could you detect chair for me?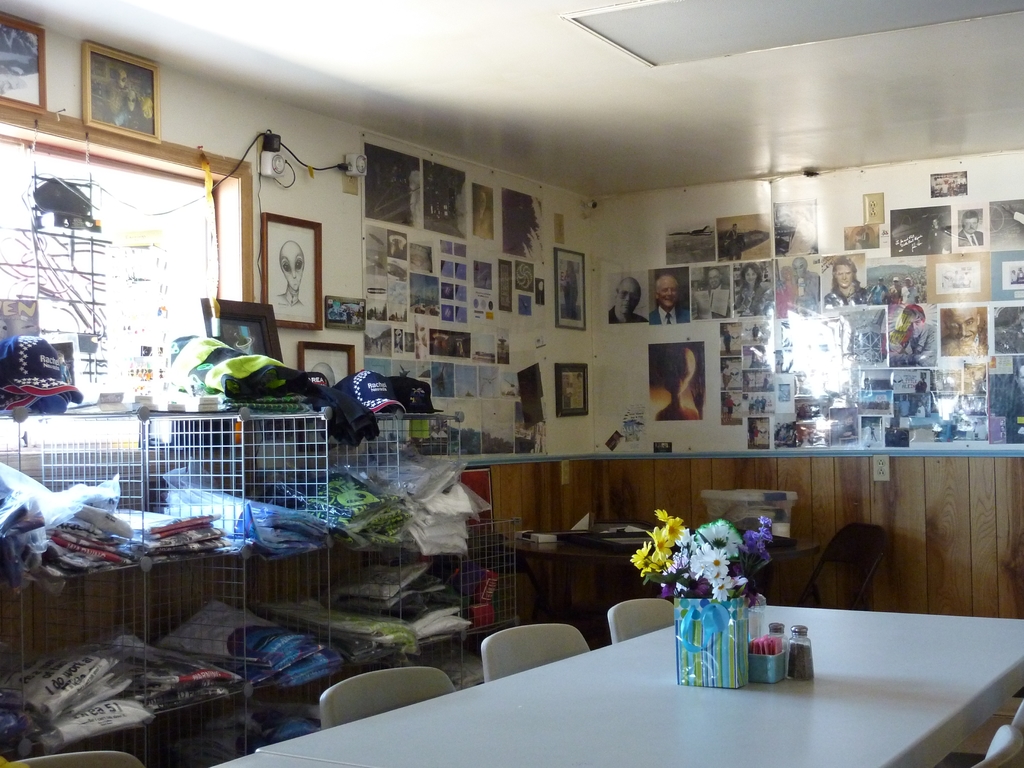
Detection result: (933,696,1023,767).
